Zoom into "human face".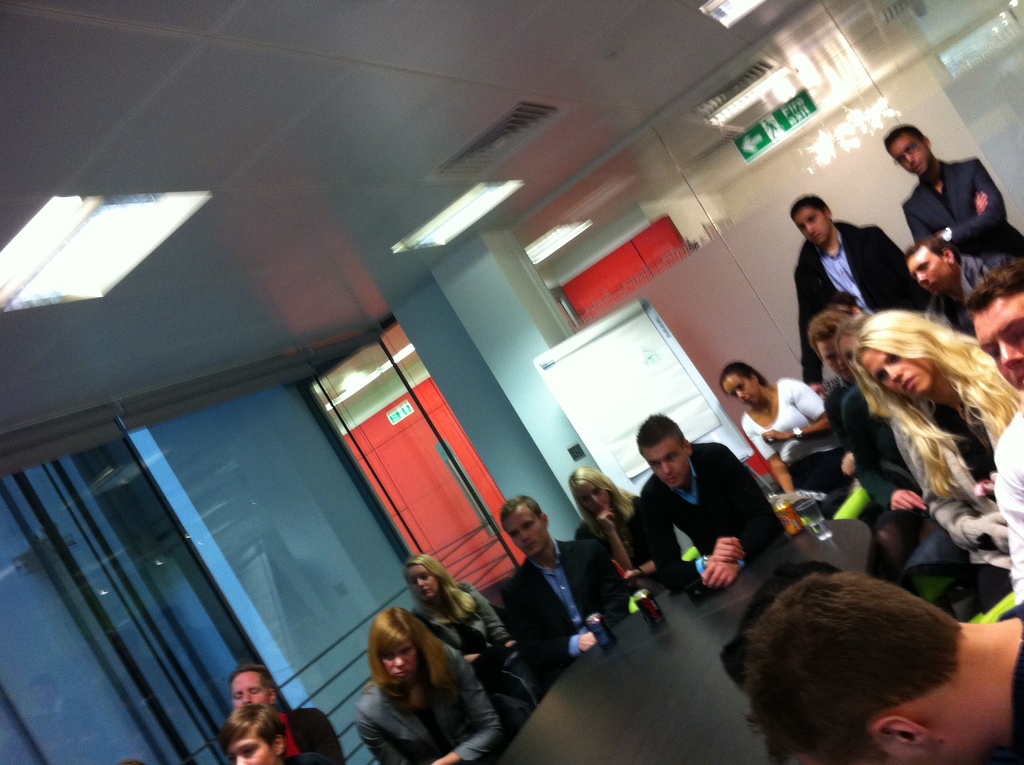
Zoom target: bbox(410, 572, 437, 598).
